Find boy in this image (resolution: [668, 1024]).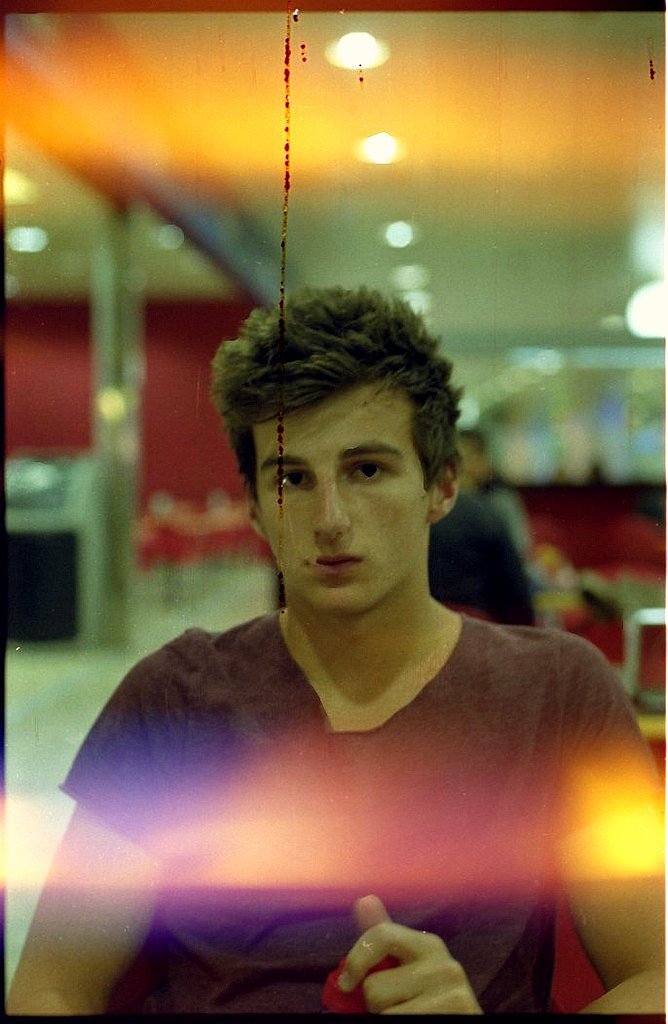
[72, 249, 637, 989].
